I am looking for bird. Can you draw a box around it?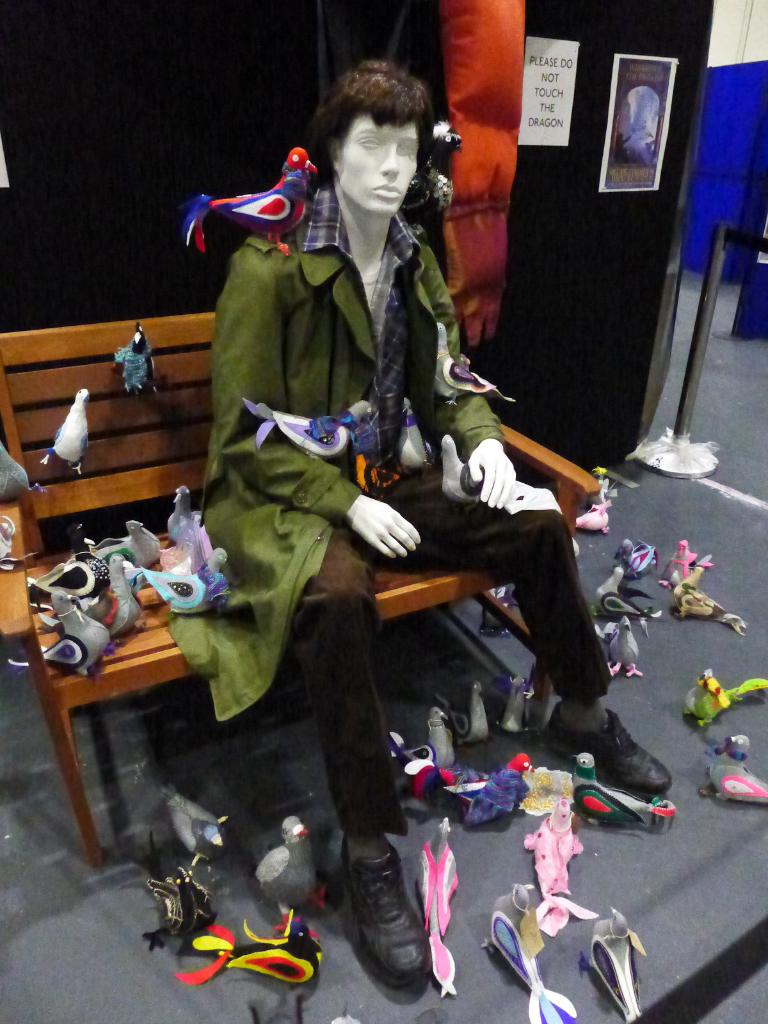
Sure, the bounding box is 29:545:115:614.
